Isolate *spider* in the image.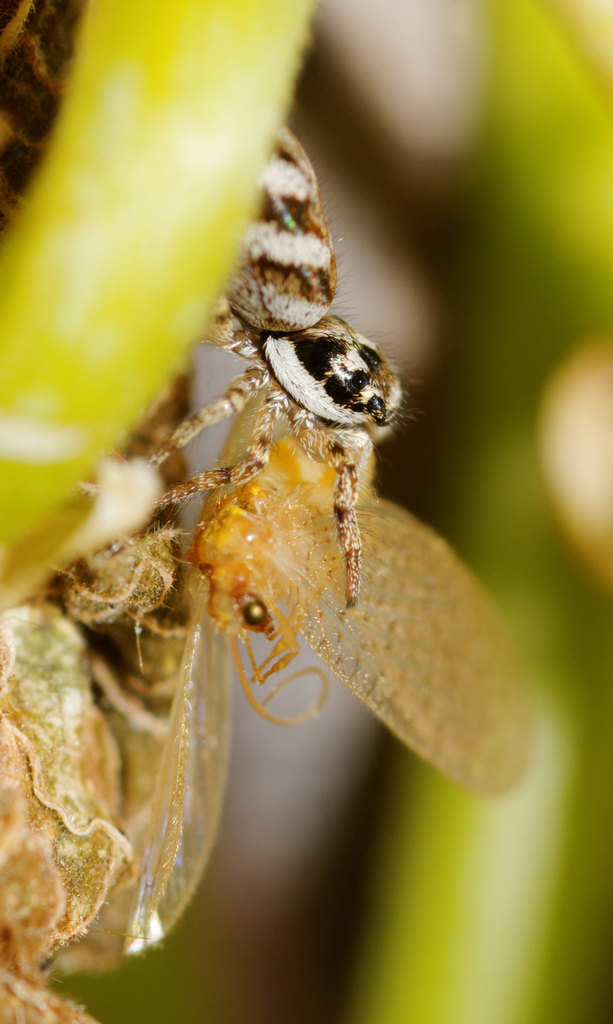
Isolated region: x1=127 y1=114 x2=429 y2=630.
